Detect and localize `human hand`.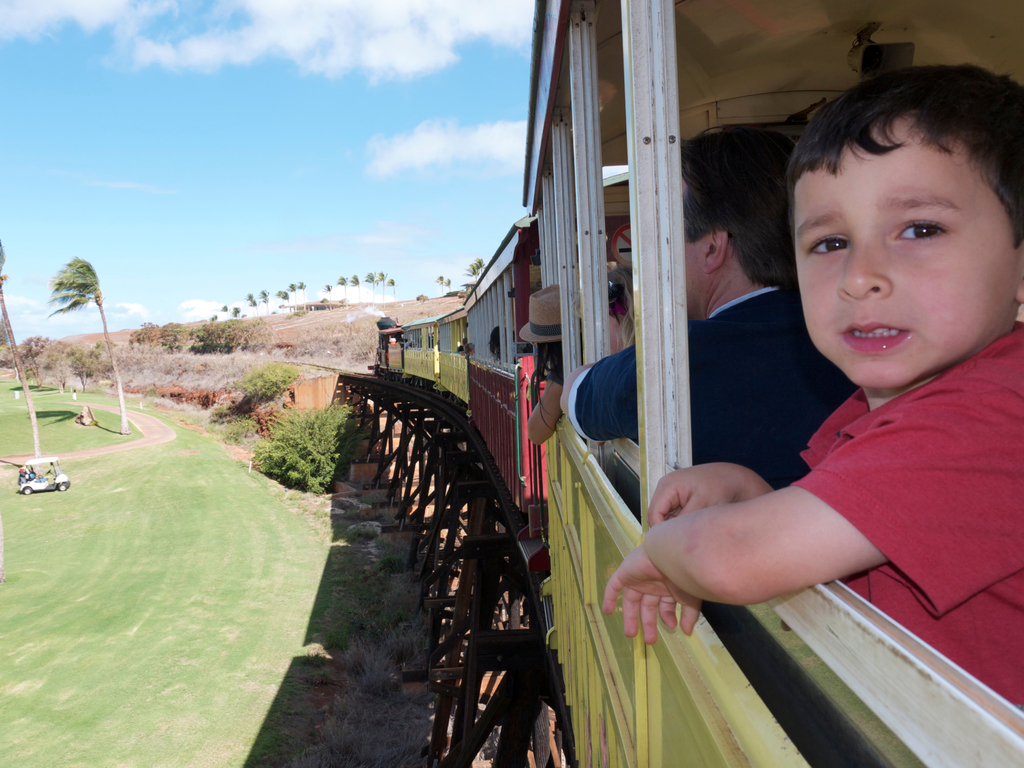
Localized at locate(646, 460, 754, 524).
